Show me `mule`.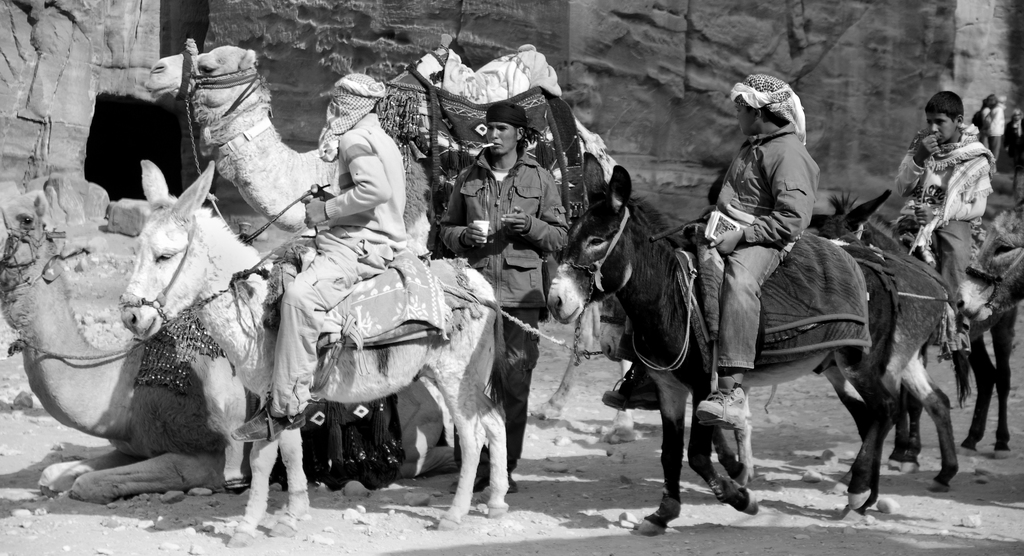
`mule` is here: BBox(95, 154, 533, 541).
